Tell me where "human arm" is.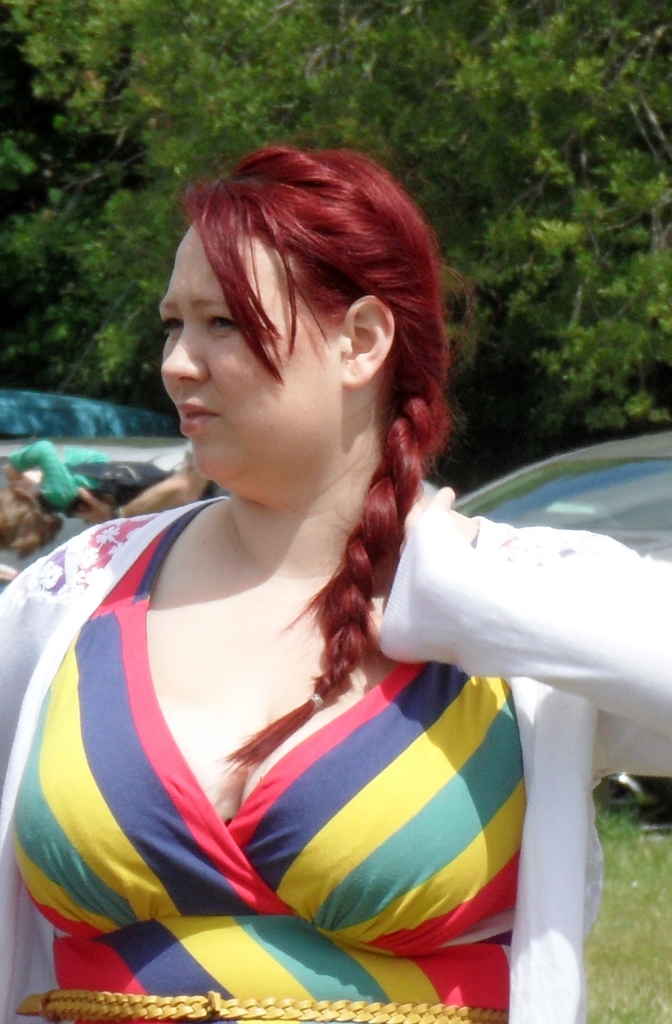
"human arm" is at rect(66, 450, 213, 518).
